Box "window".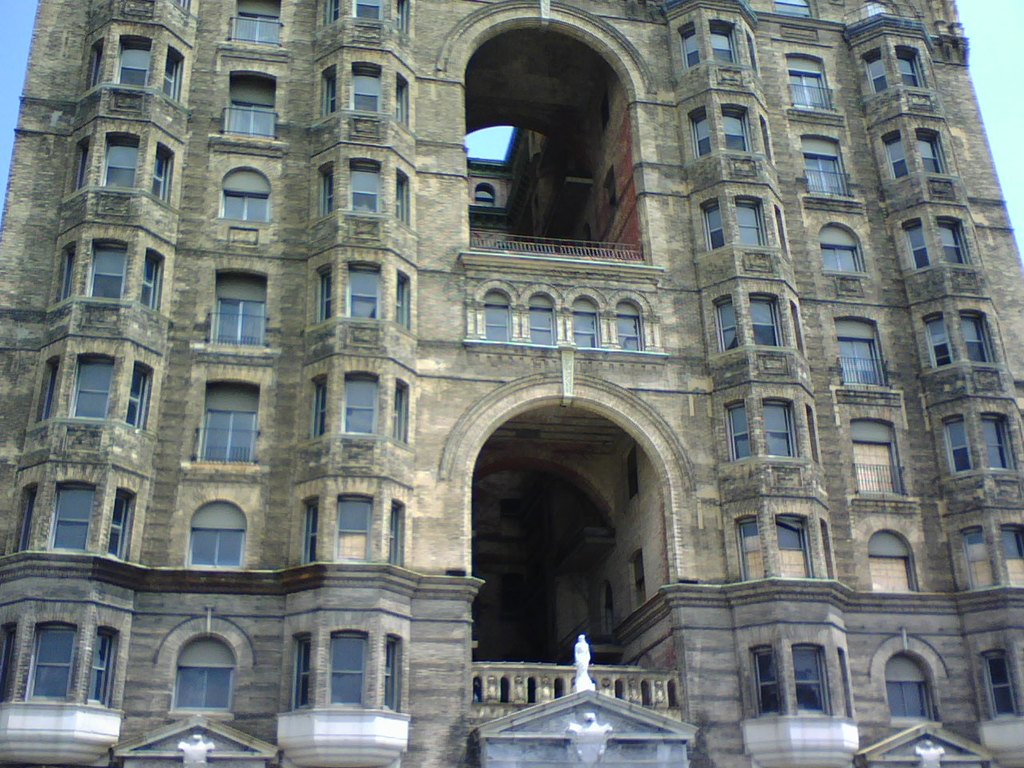
Rect(754, 656, 775, 720).
